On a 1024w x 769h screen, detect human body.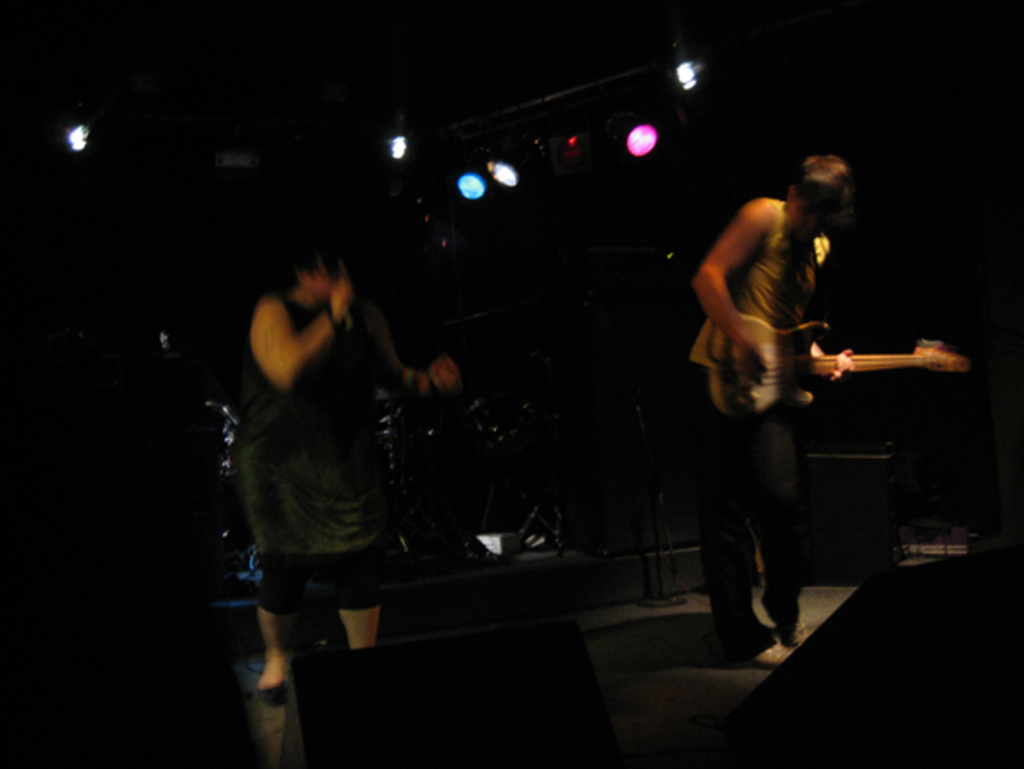
locate(679, 110, 904, 663).
